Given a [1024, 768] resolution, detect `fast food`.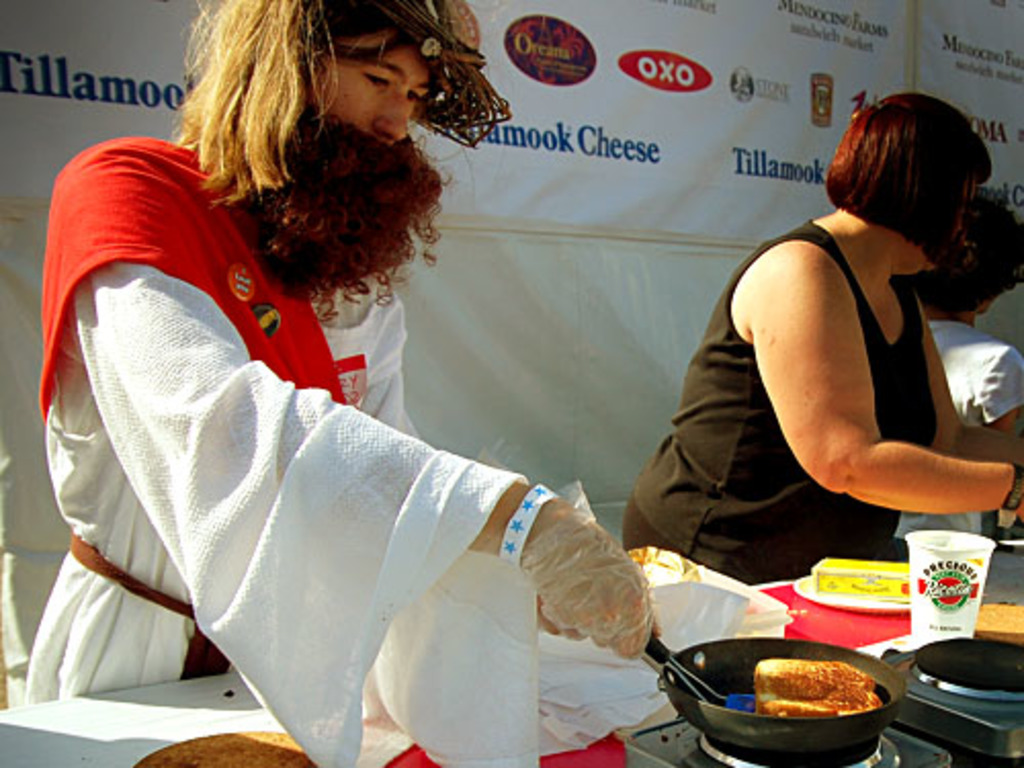
box=[735, 649, 897, 741].
